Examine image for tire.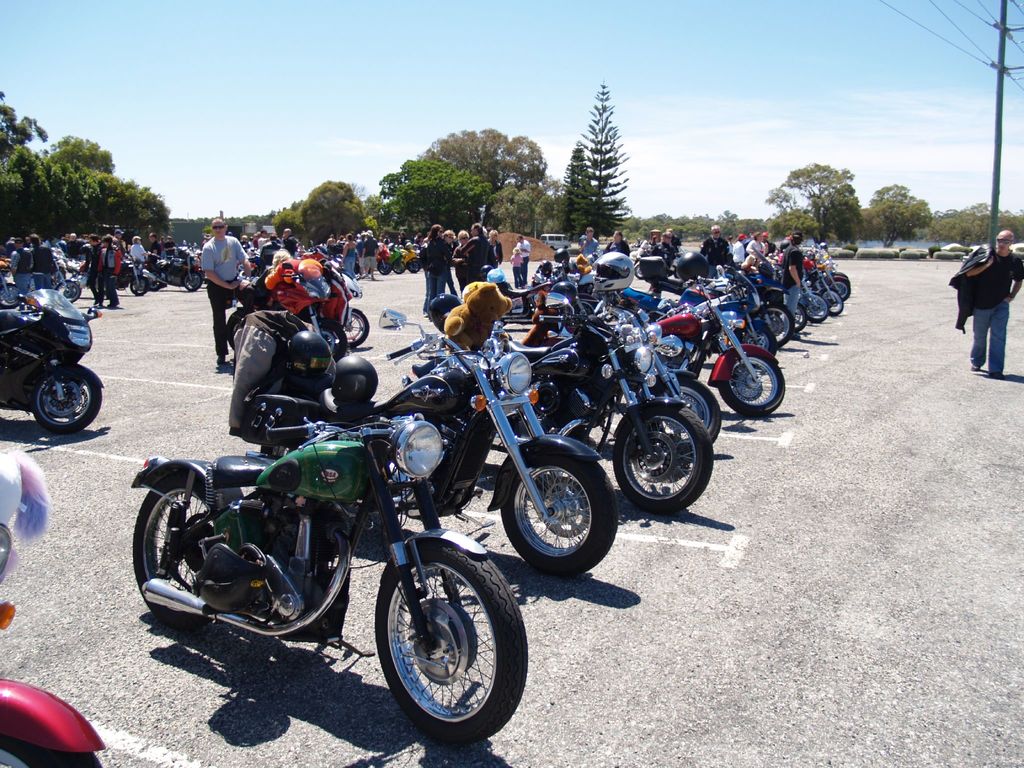
Examination result: x1=130, y1=476, x2=228, y2=610.
